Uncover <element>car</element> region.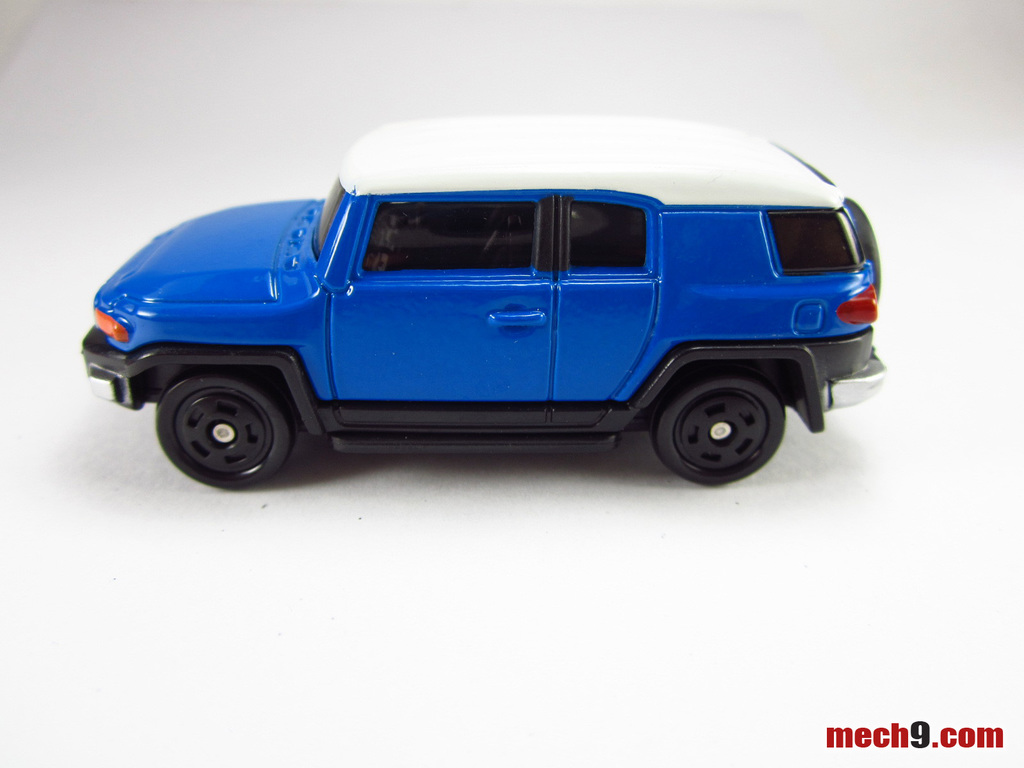
Uncovered: [82,115,887,486].
